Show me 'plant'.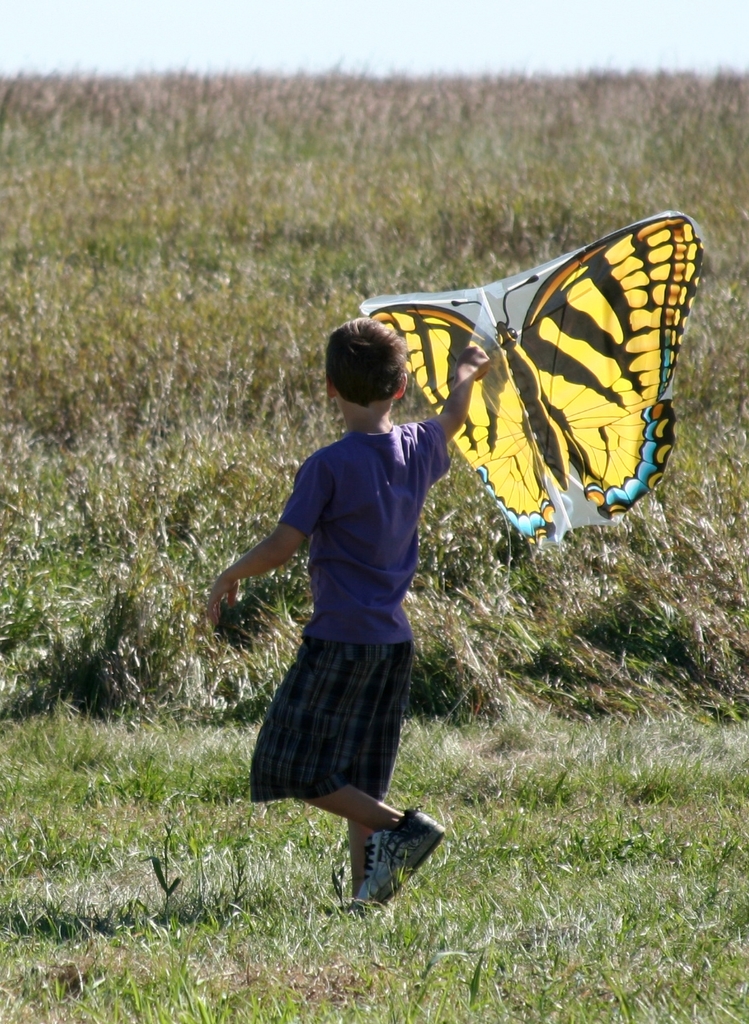
'plant' is here: [390, 948, 440, 1020].
